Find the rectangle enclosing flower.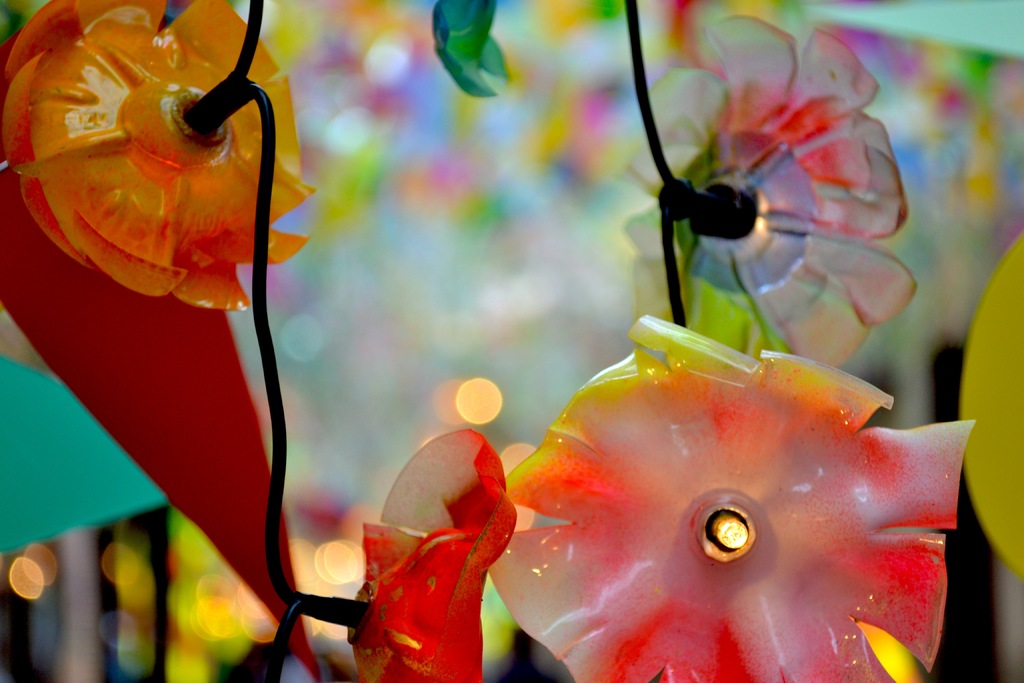
486 313 973 670.
